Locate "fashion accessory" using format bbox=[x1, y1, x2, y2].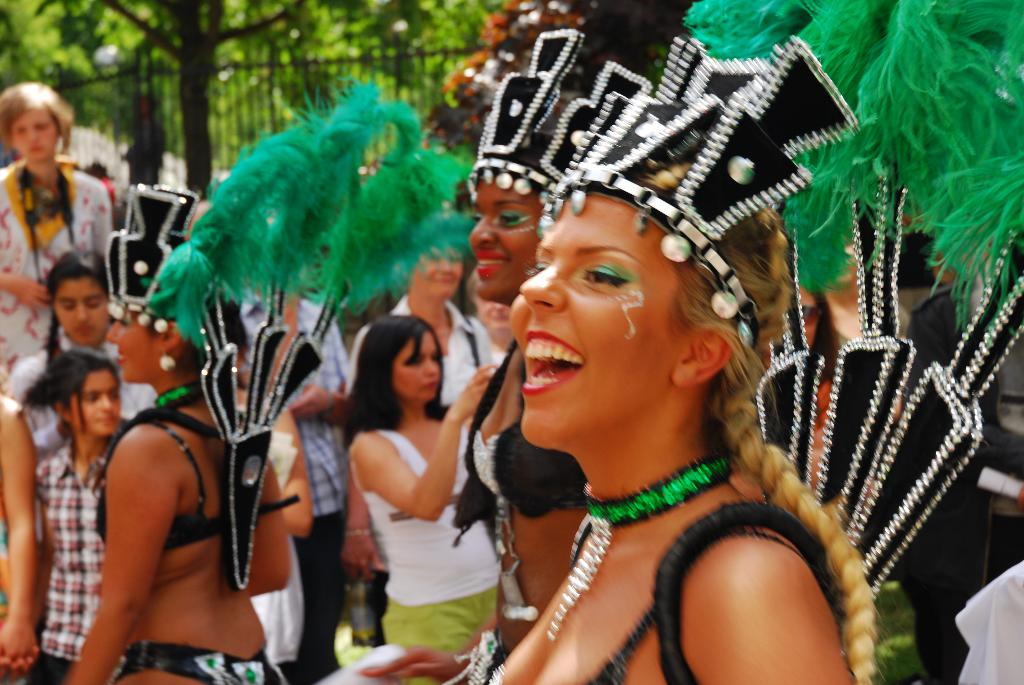
bbox=[159, 351, 177, 377].
